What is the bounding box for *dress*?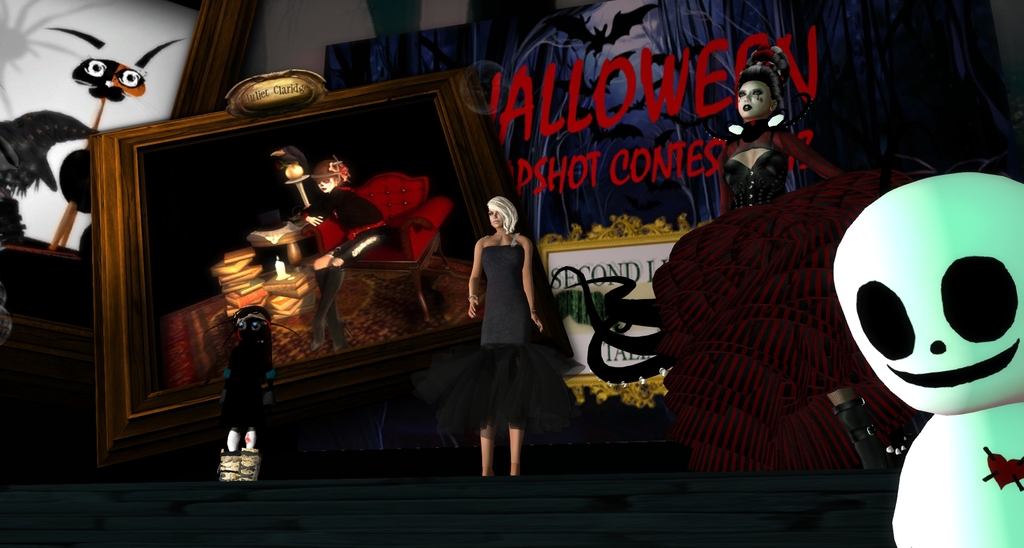
(x1=303, y1=188, x2=384, y2=266).
